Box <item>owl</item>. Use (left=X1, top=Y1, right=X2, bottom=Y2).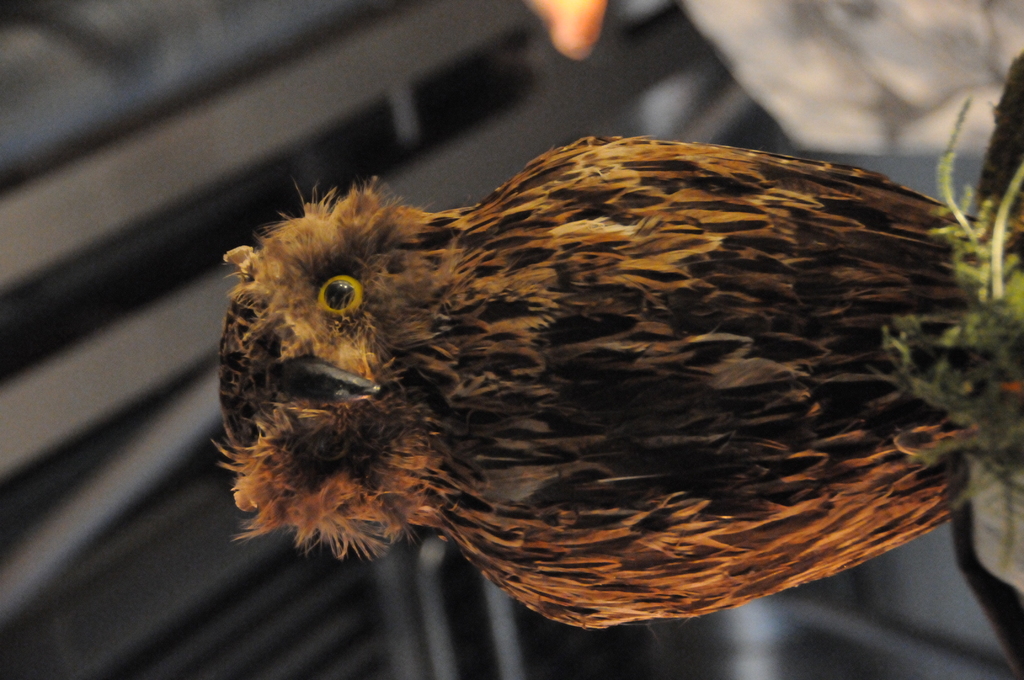
(left=213, top=129, right=1003, bottom=638).
